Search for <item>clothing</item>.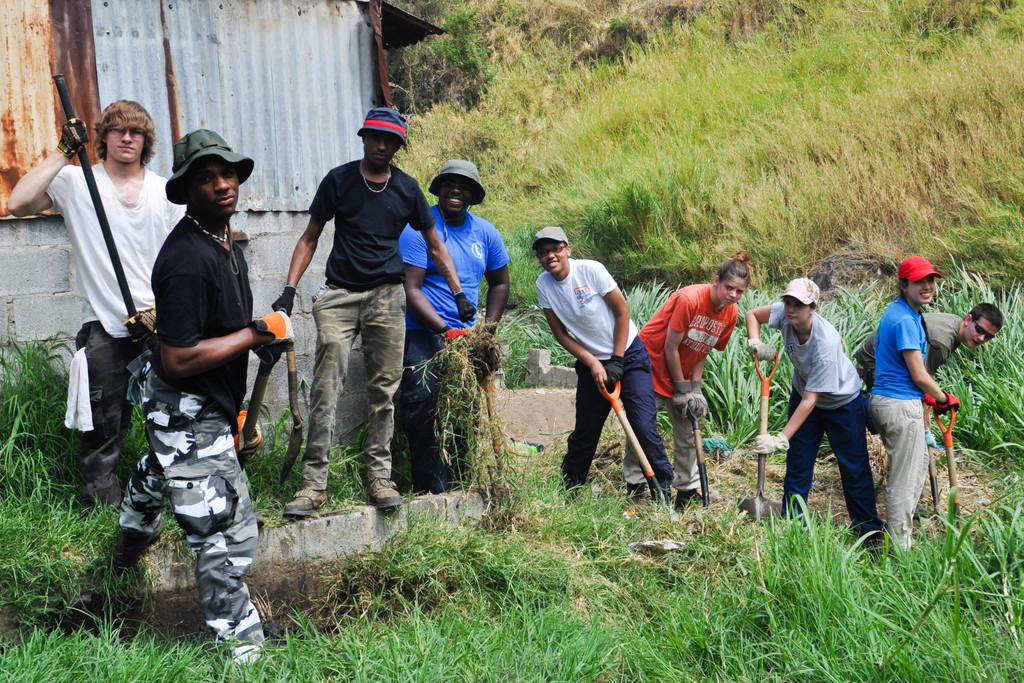
Found at 855 311 966 498.
